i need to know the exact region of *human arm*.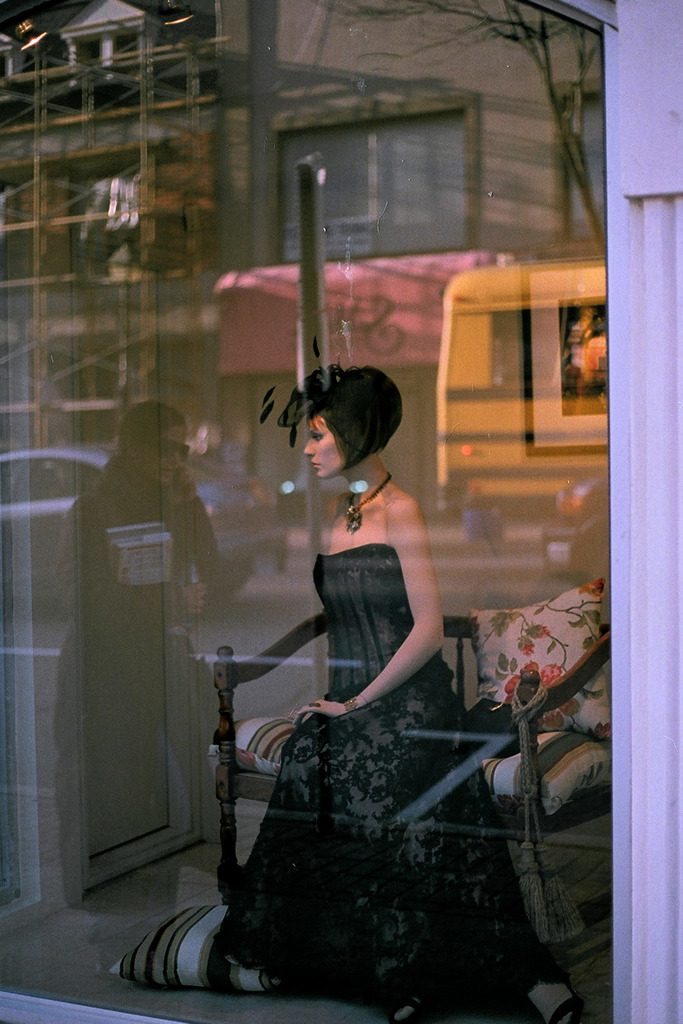
Region: box(277, 559, 446, 744).
